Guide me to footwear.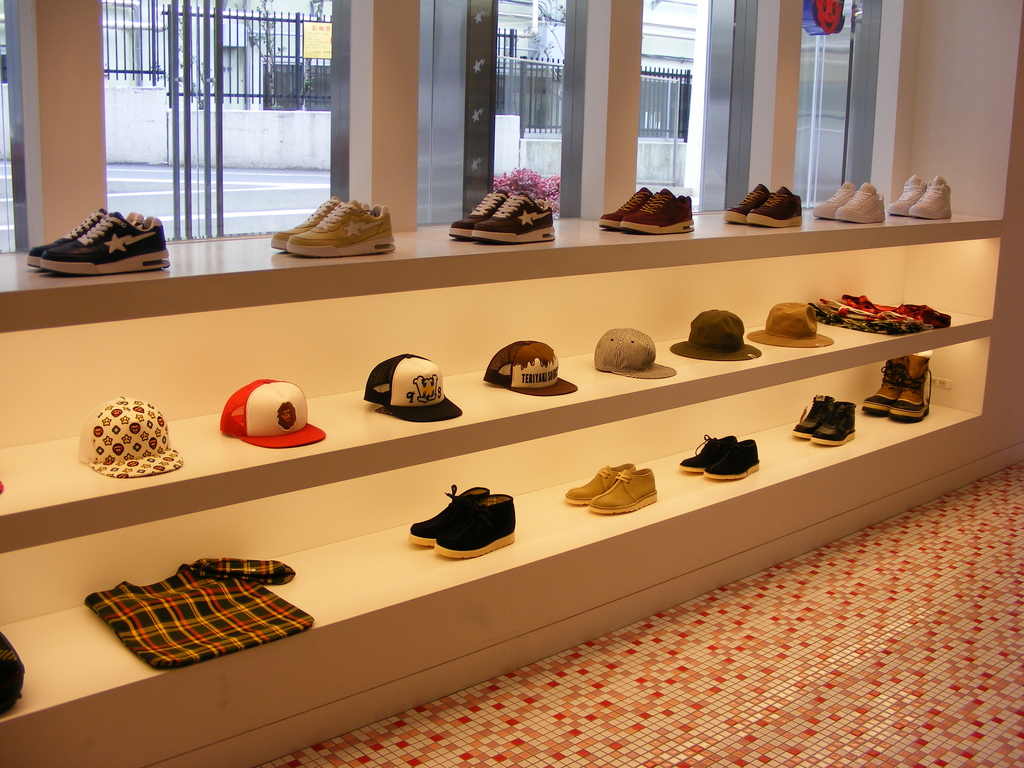
Guidance: (909, 177, 950, 220).
